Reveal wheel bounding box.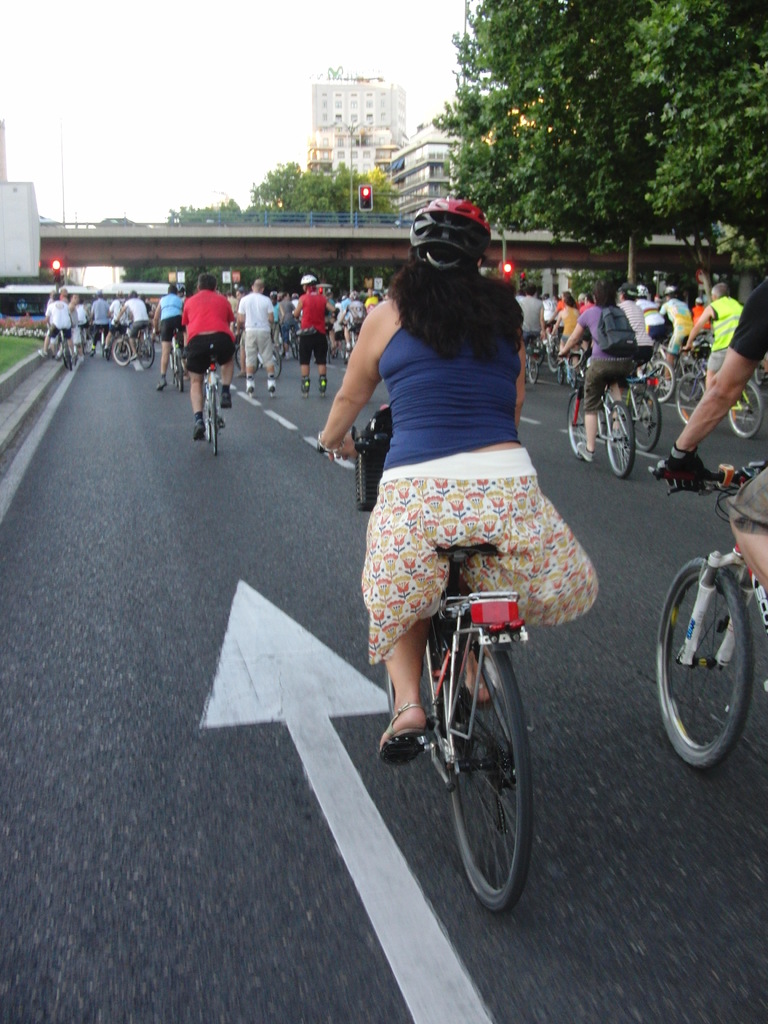
Revealed: l=527, t=364, r=540, b=385.
